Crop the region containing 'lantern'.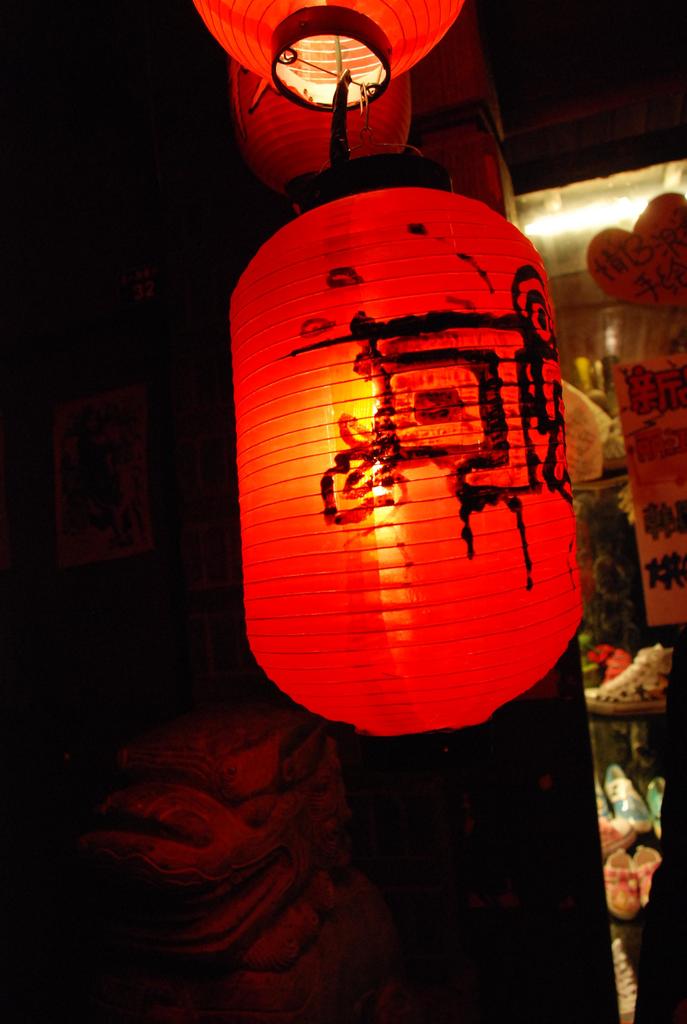
Crop region: left=223, top=150, right=588, bottom=733.
